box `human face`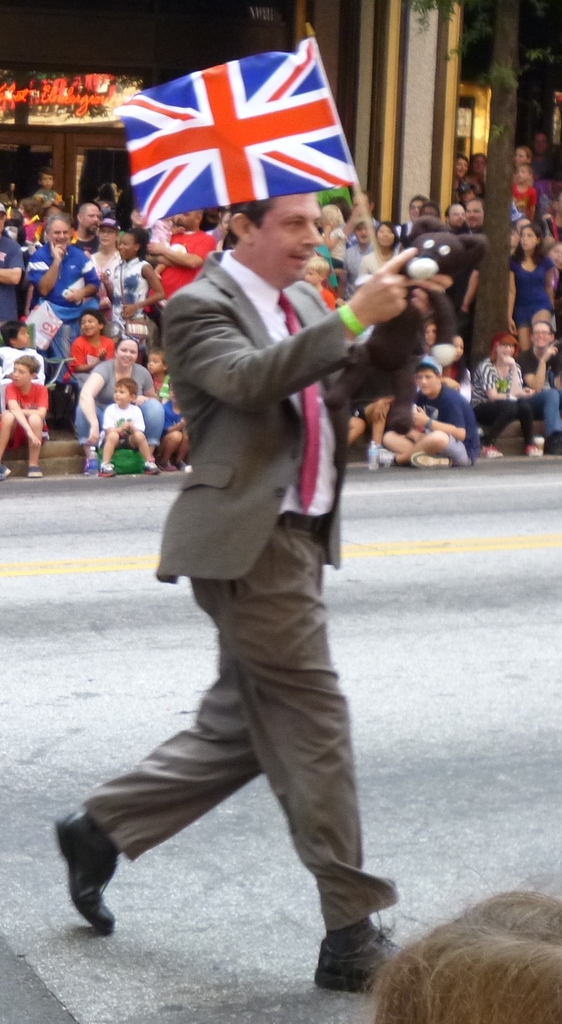
417,205,434,214
